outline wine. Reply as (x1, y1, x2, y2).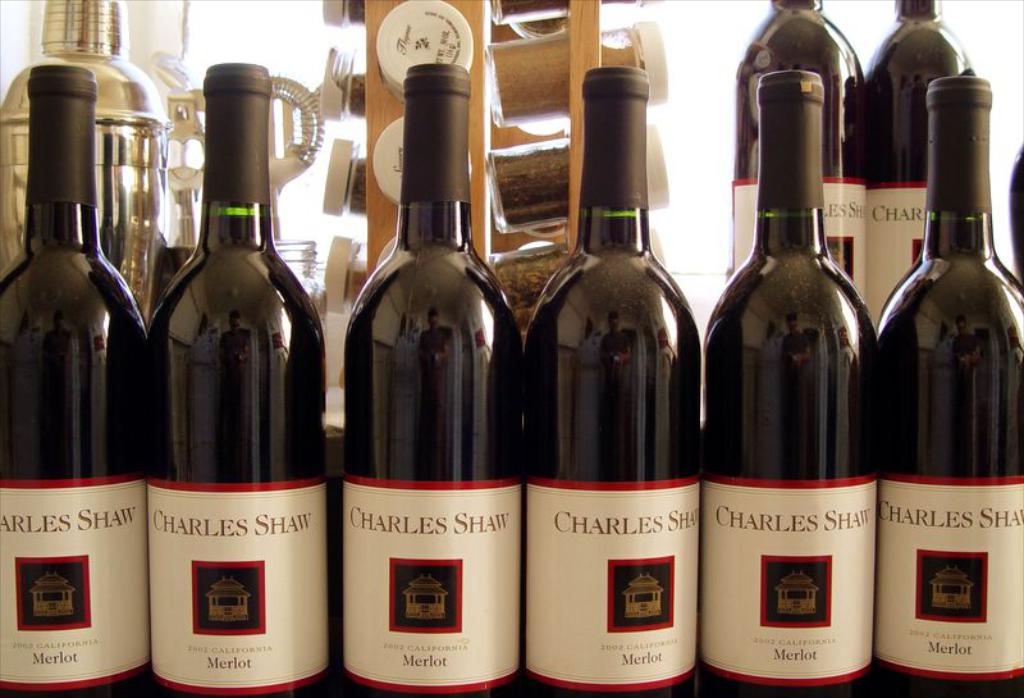
(333, 24, 521, 697).
